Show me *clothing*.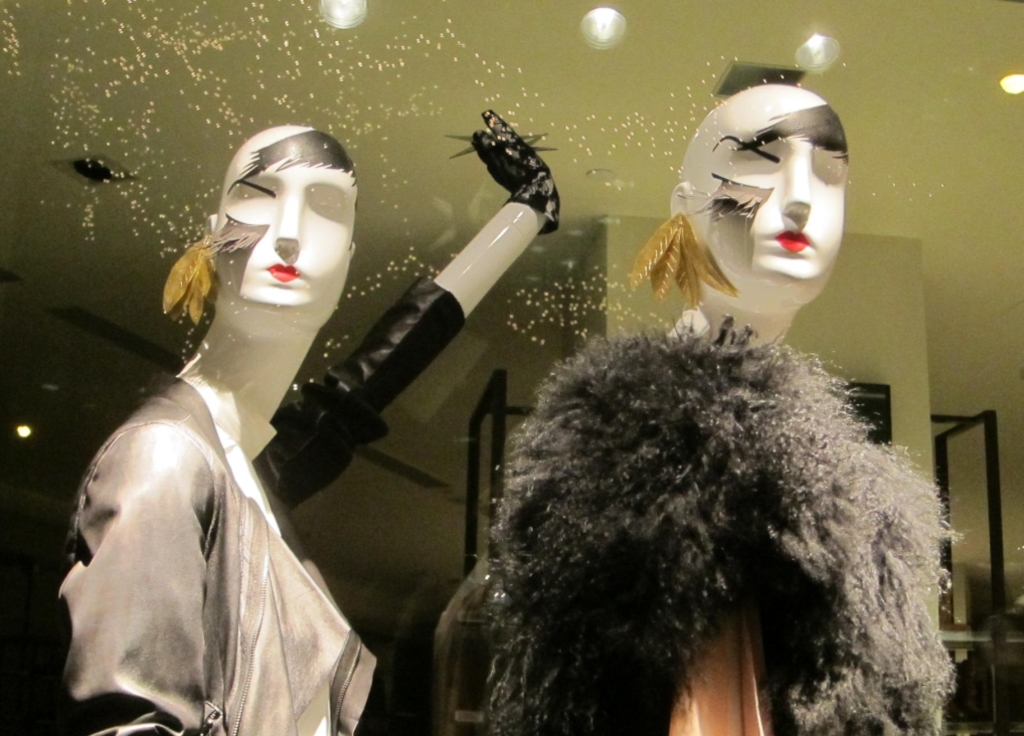
*clothing* is here: select_region(46, 383, 377, 735).
